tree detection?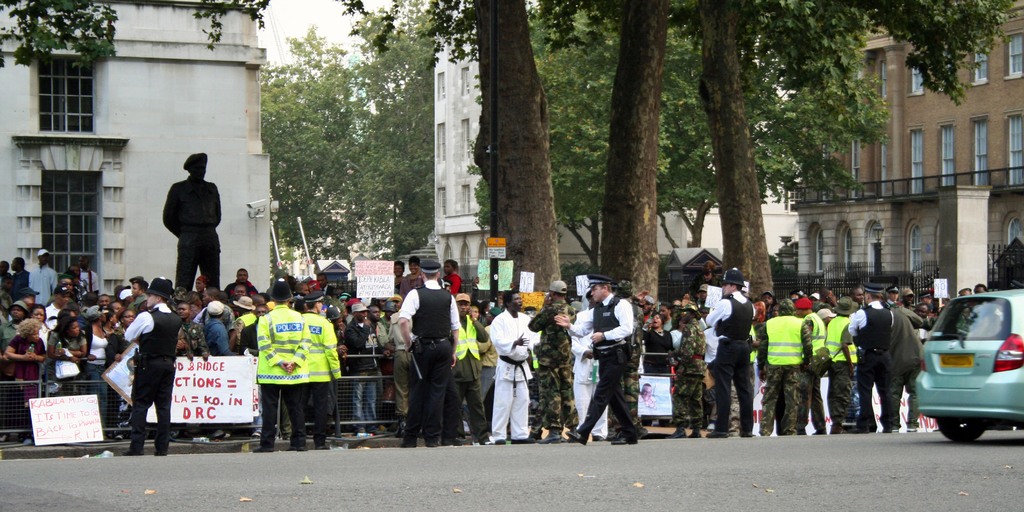
bbox=[698, 0, 778, 294]
